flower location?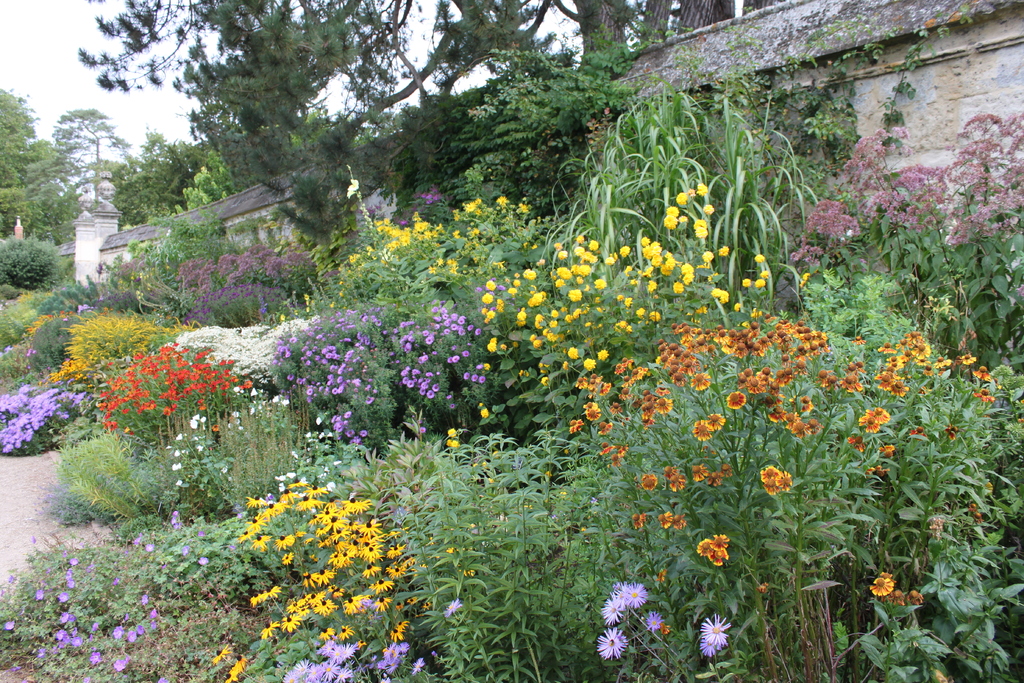
{"x1": 623, "y1": 582, "x2": 648, "y2": 609}
